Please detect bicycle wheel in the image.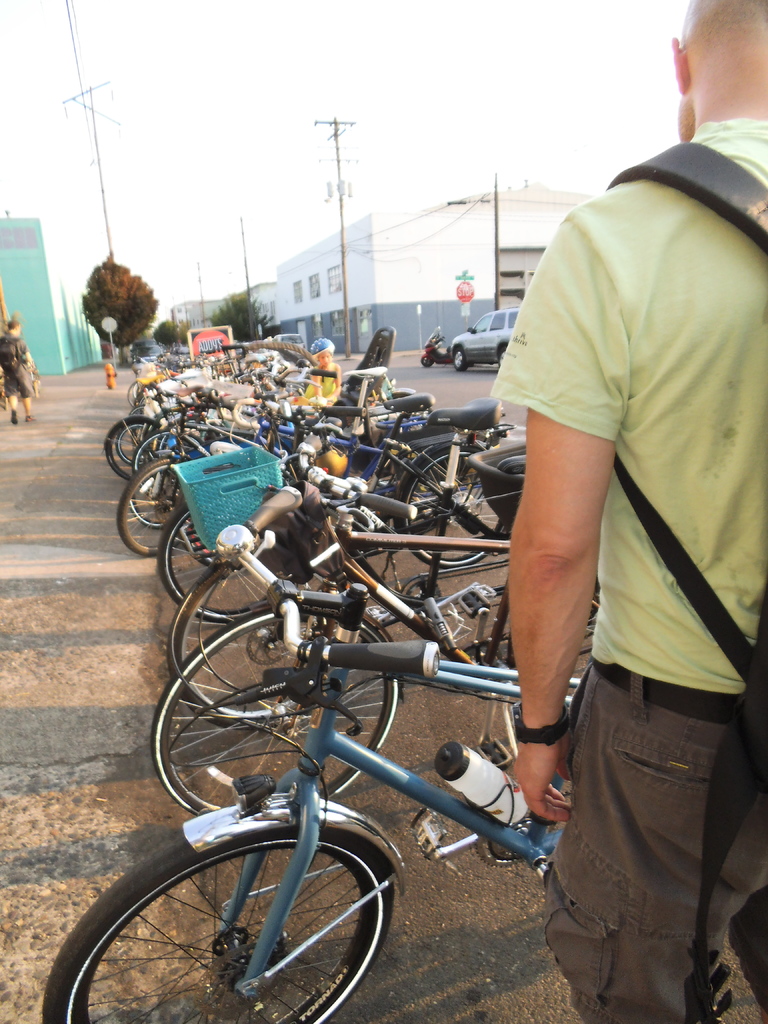
crop(118, 449, 191, 559).
